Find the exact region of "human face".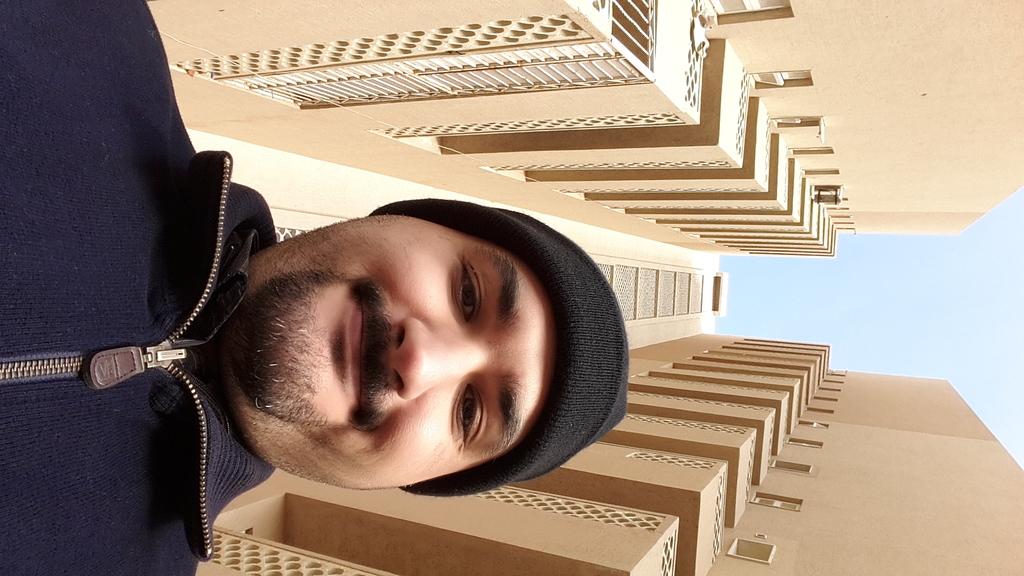
Exact region: BBox(241, 212, 543, 495).
